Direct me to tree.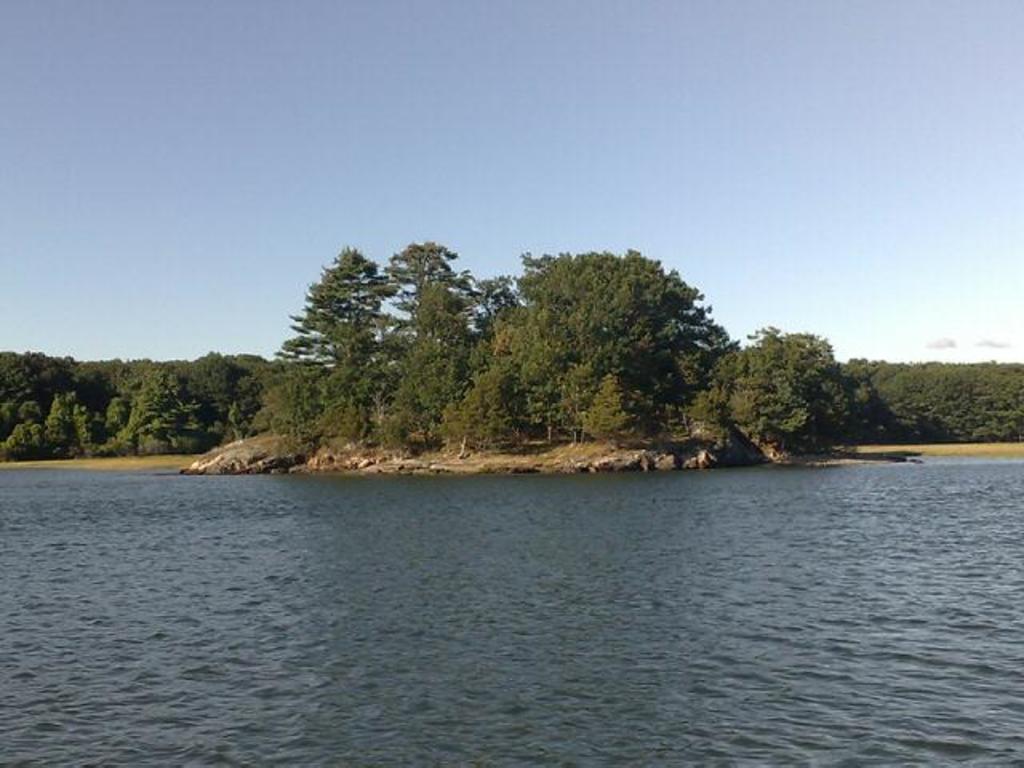
Direction: region(381, 238, 467, 416).
